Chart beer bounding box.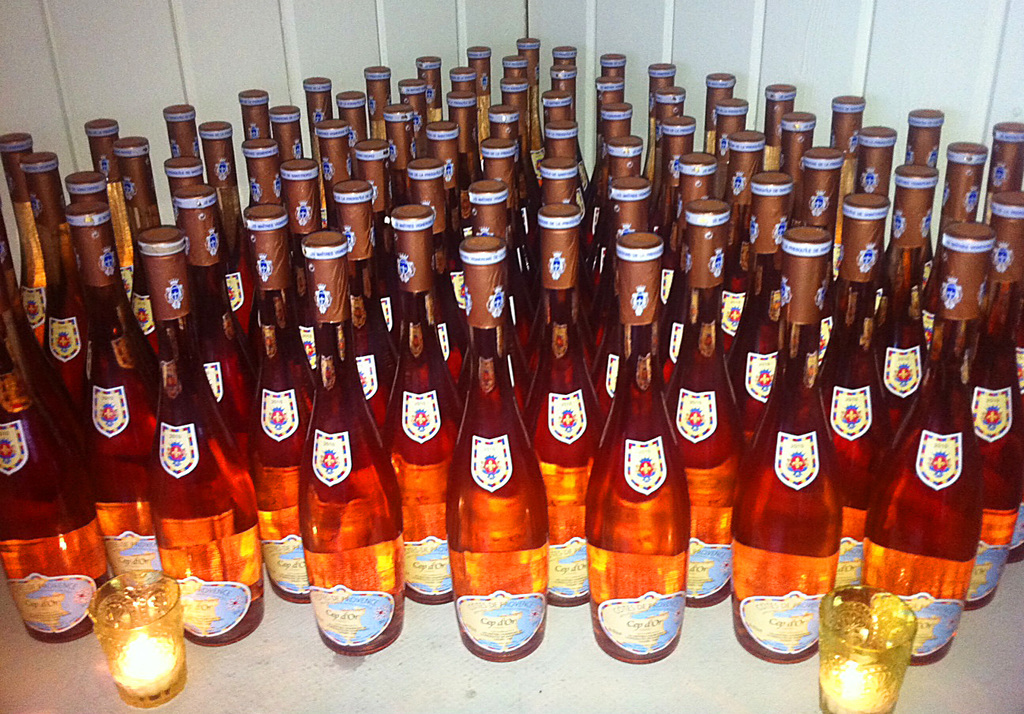
Charted: [x1=804, y1=190, x2=889, y2=597].
